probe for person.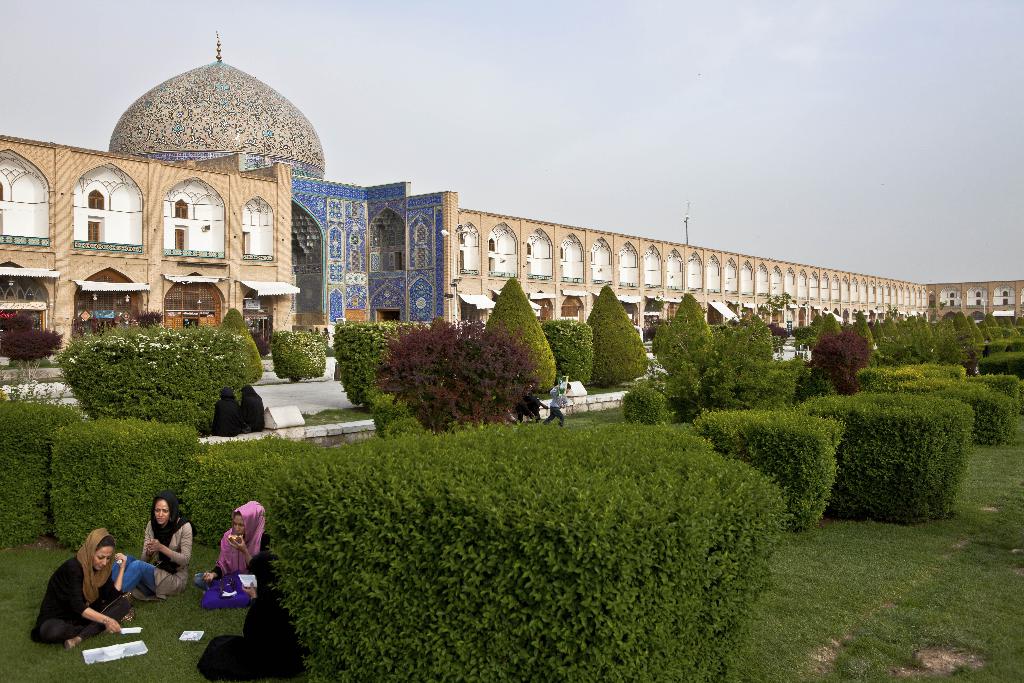
Probe result: crop(209, 387, 243, 434).
